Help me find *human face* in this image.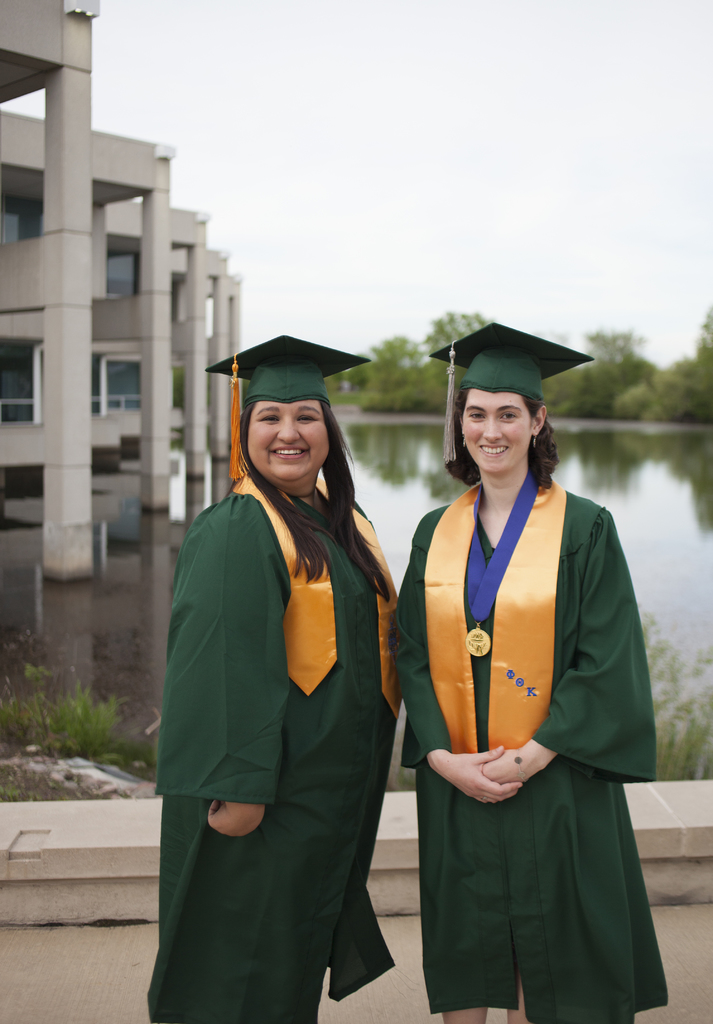
Found it: x1=246 y1=398 x2=330 y2=479.
